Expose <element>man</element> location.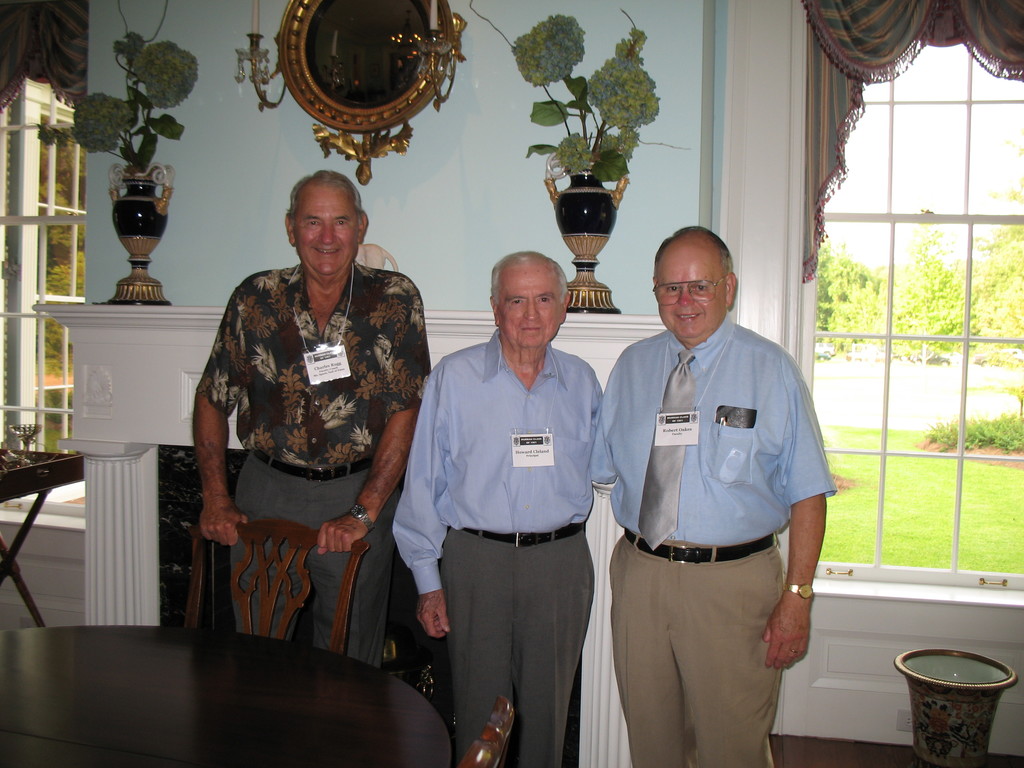
Exposed at (586,188,823,764).
